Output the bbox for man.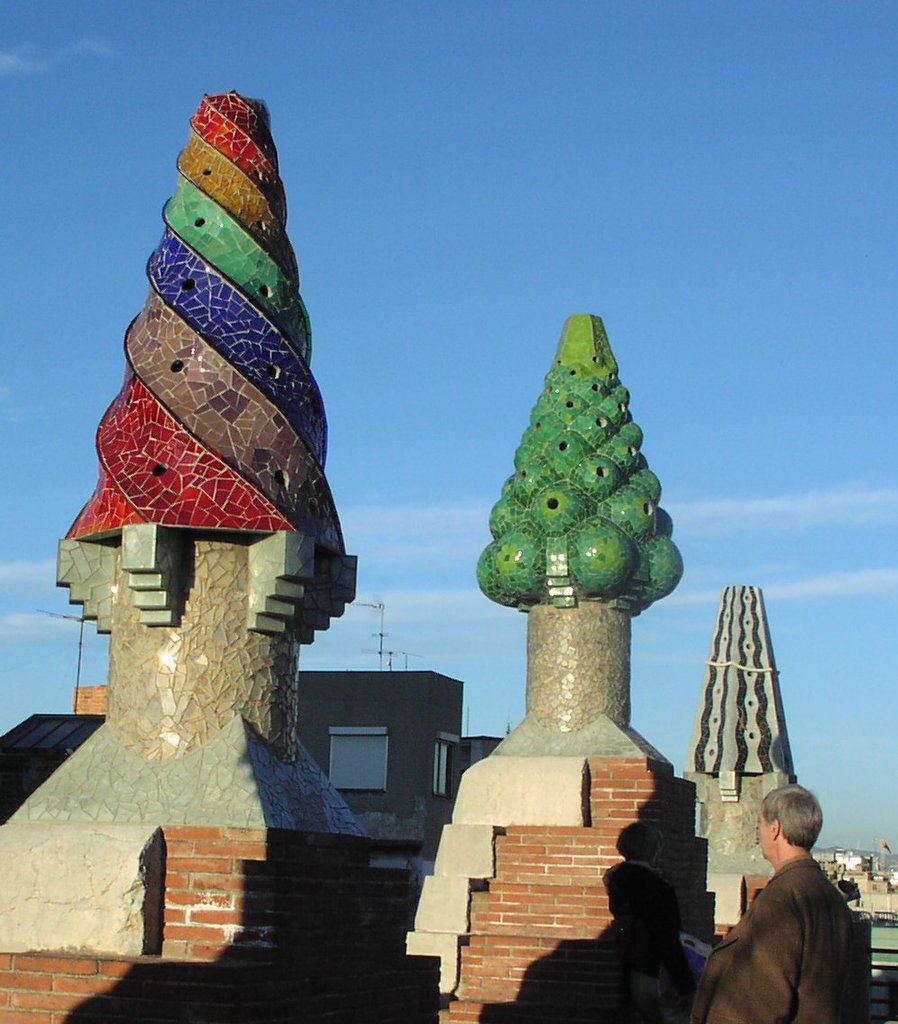
x1=700 y1=776 x2=875 y2=1023.
